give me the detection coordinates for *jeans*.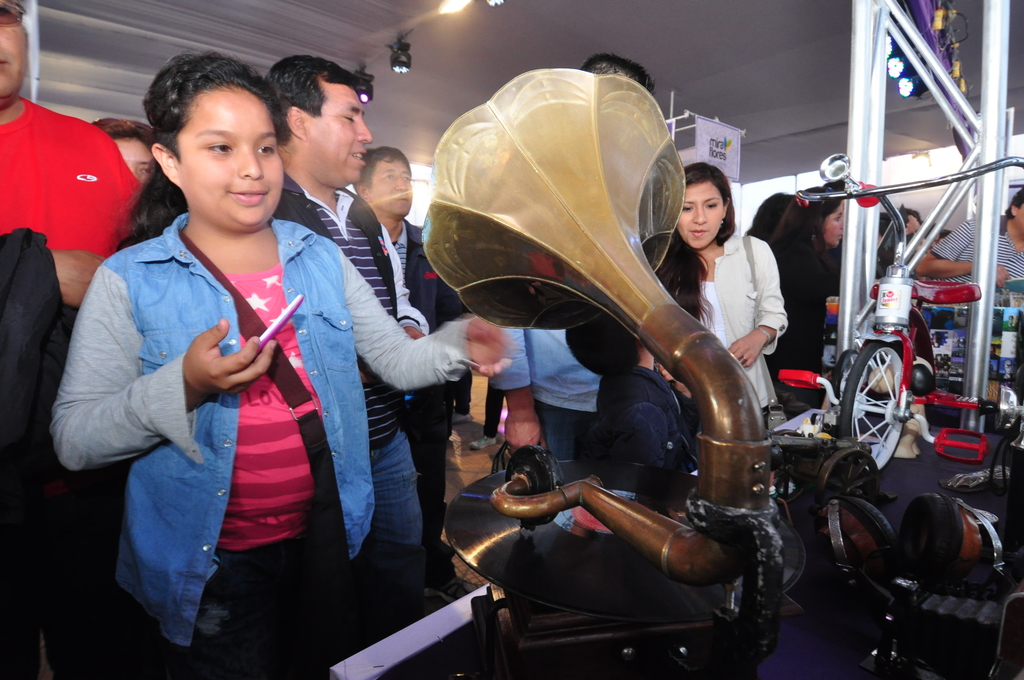
(x1=536, y1=410, x2=593, y2=489).
